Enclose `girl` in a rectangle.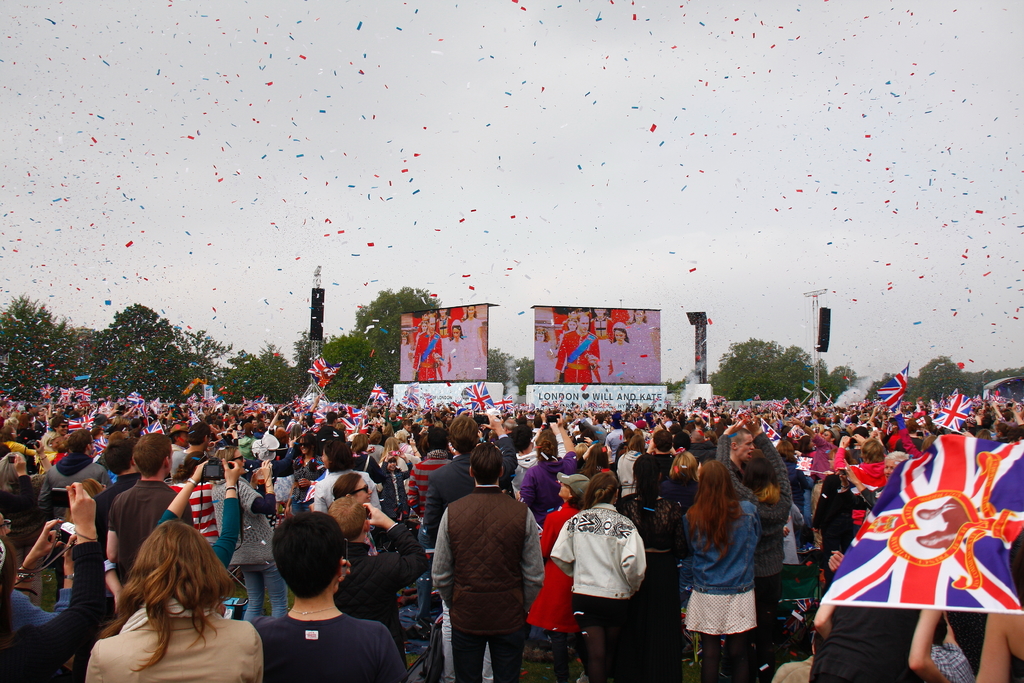
x1=683, y1=463, x2=762, y2=682.
